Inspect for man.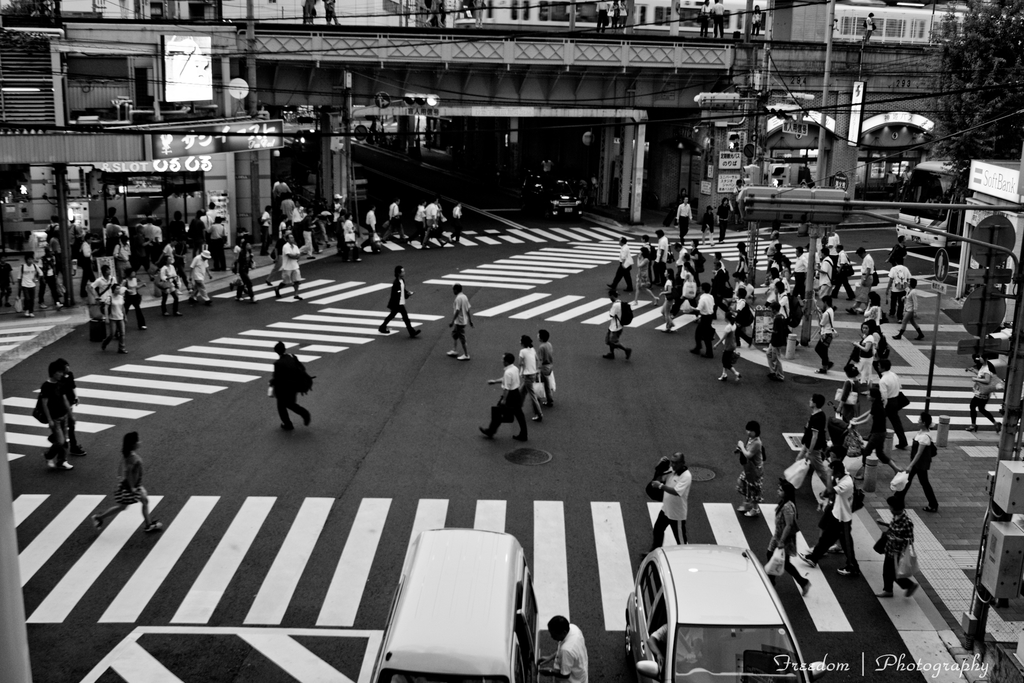
Inspection: 796,247,811,295.
